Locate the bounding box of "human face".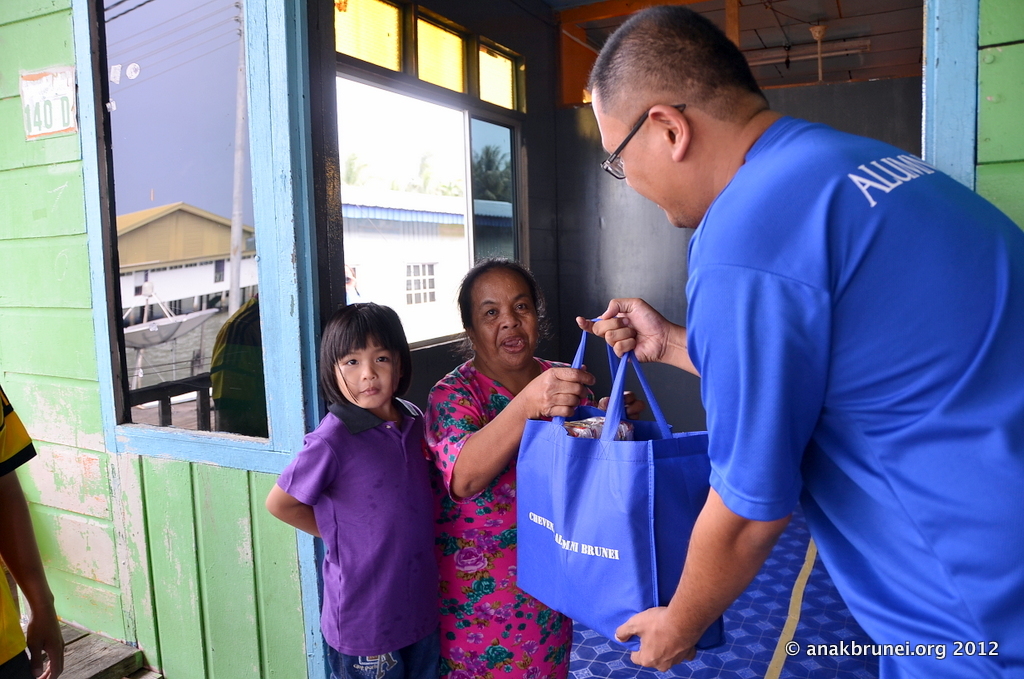
Bounding box: 336, 321, 399, 413.
